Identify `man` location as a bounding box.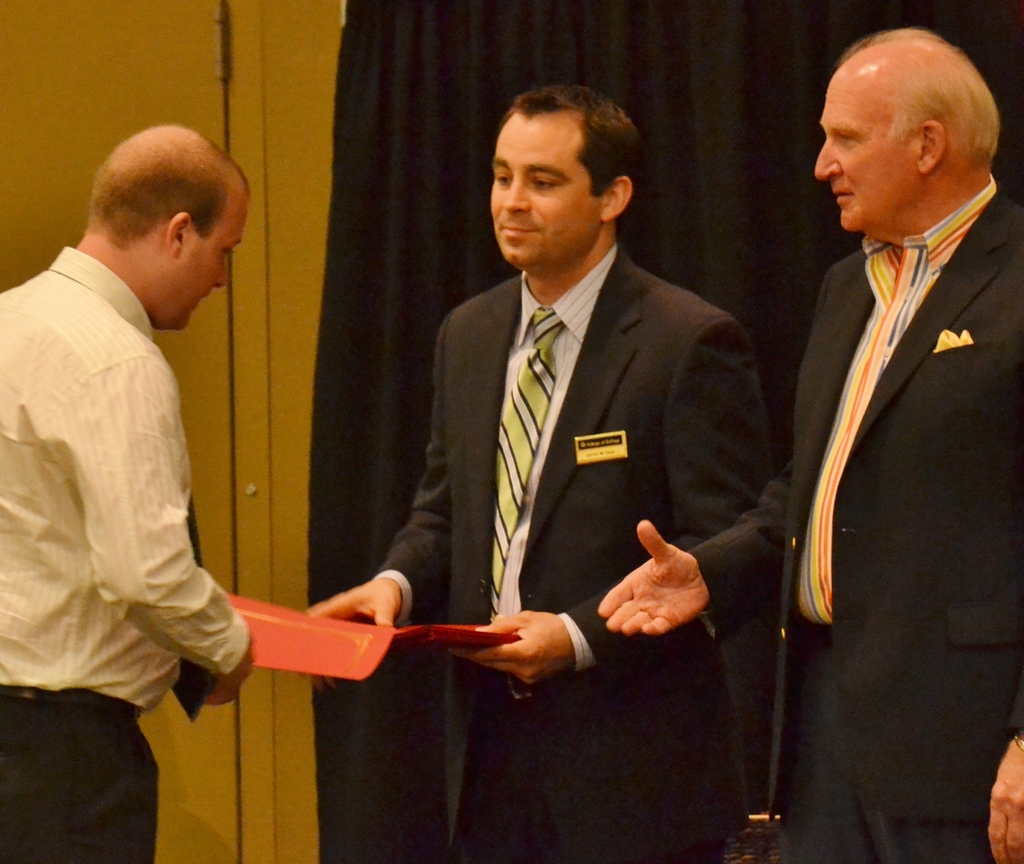
left=306, top=85, right=766, bottom=863.
